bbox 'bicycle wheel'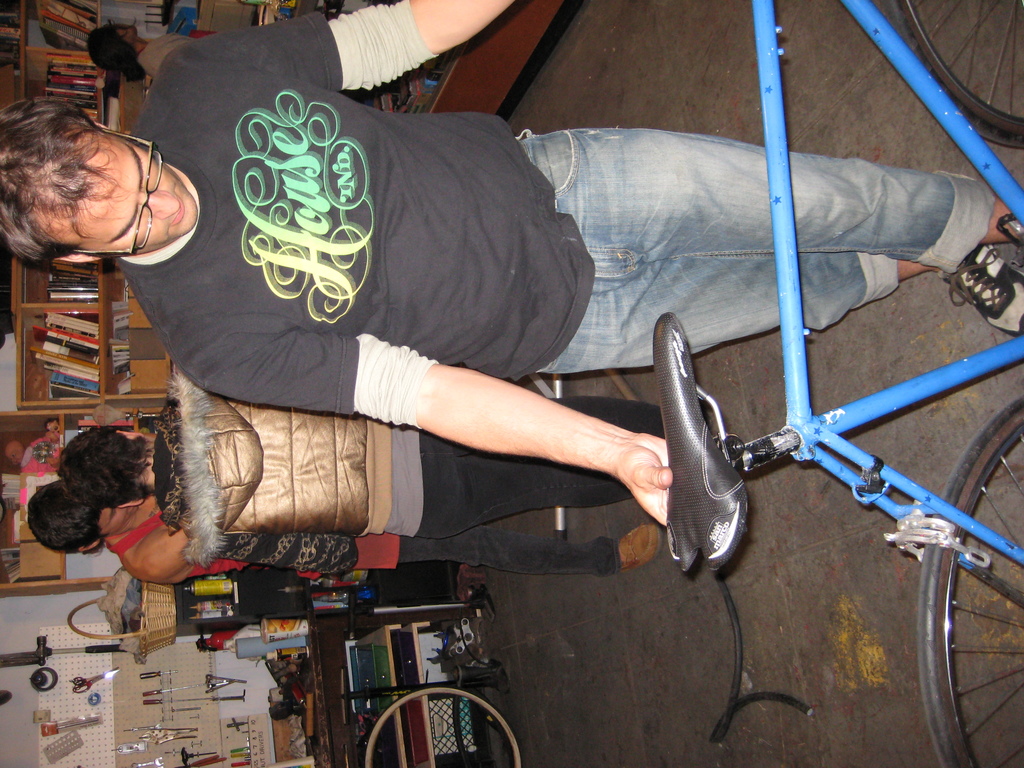
{"x1": 362, "y1": 689, "x2": 522, "y2": 767}
